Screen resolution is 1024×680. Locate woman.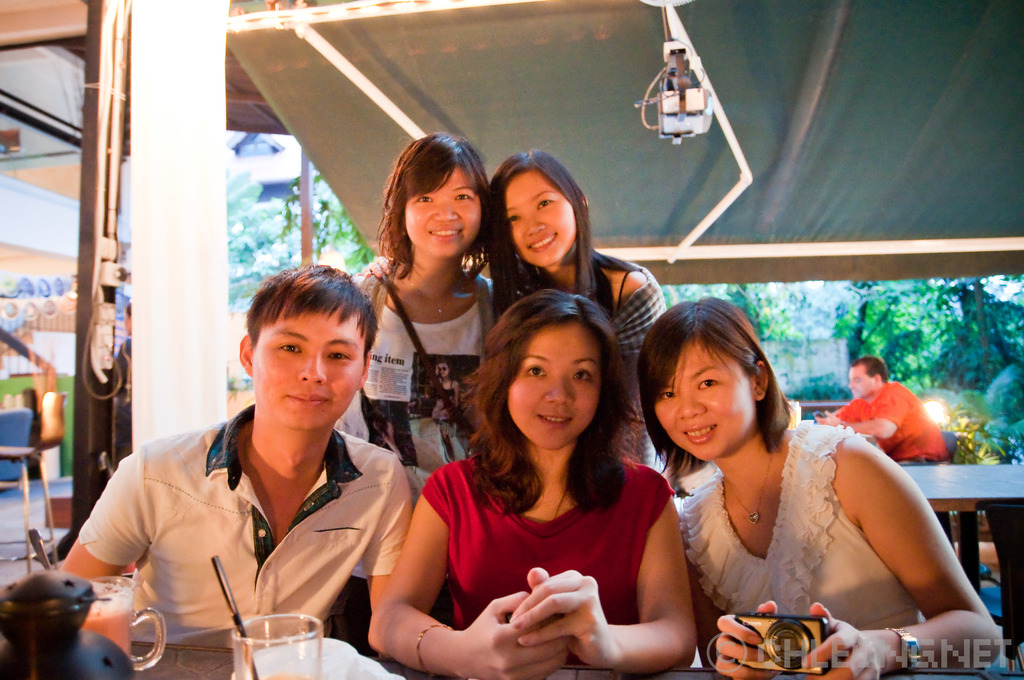
pyautogui.locateOnScreen(346, 129, 500, 492).
